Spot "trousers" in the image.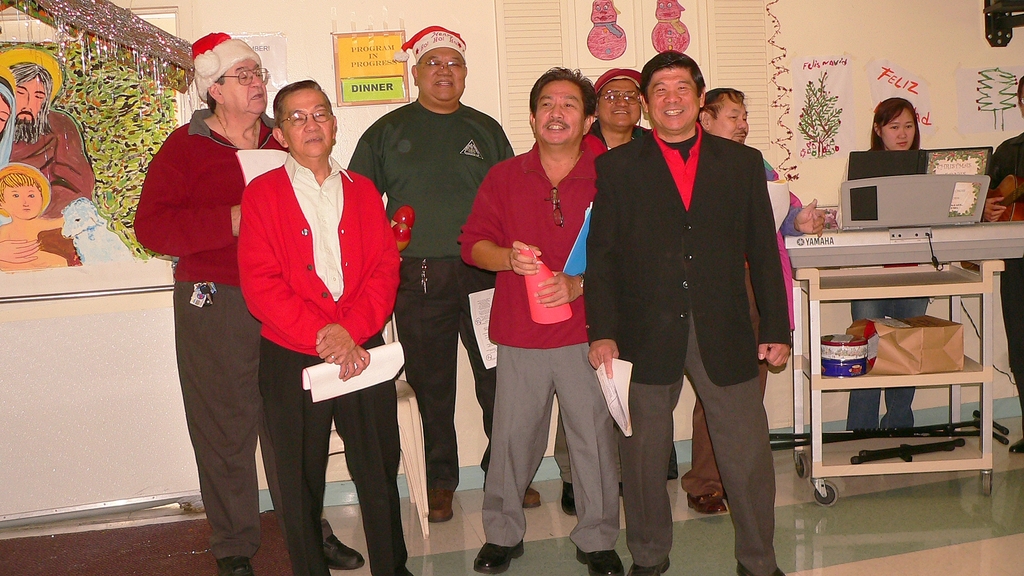
"trousers" found at x1=479, y1=344, x2=621, y2=545.
